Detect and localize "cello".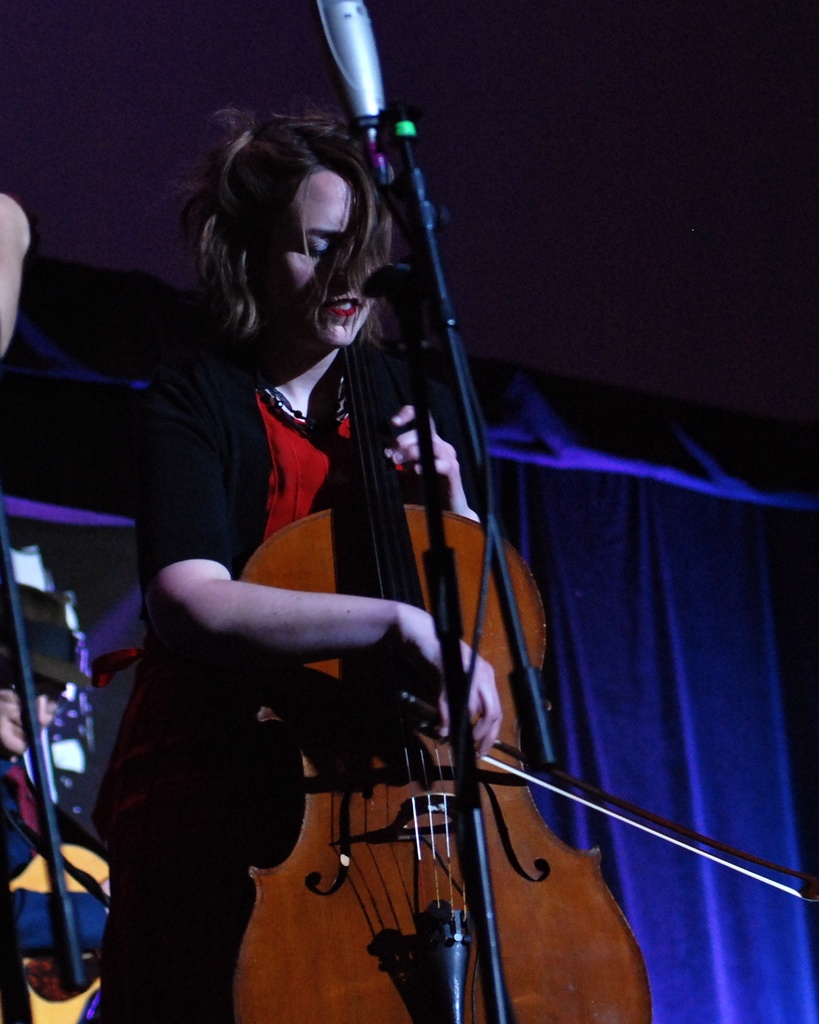
Localized at bbox(227, 340, 818, 1023).
